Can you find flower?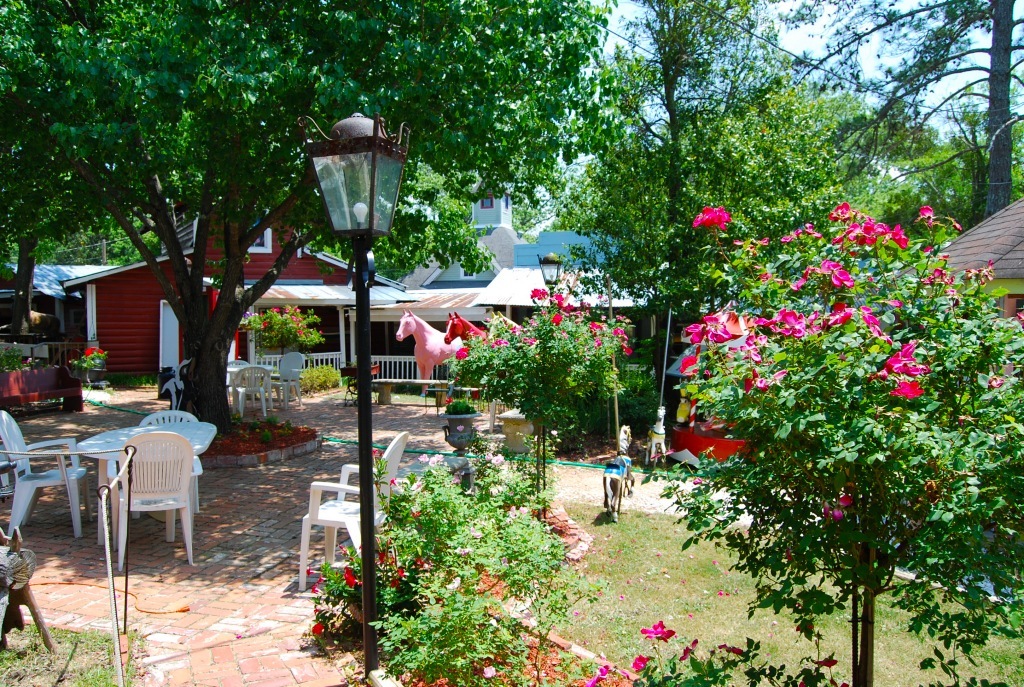
Yes, bounding box: BBox(872, 338, 930, 399).
